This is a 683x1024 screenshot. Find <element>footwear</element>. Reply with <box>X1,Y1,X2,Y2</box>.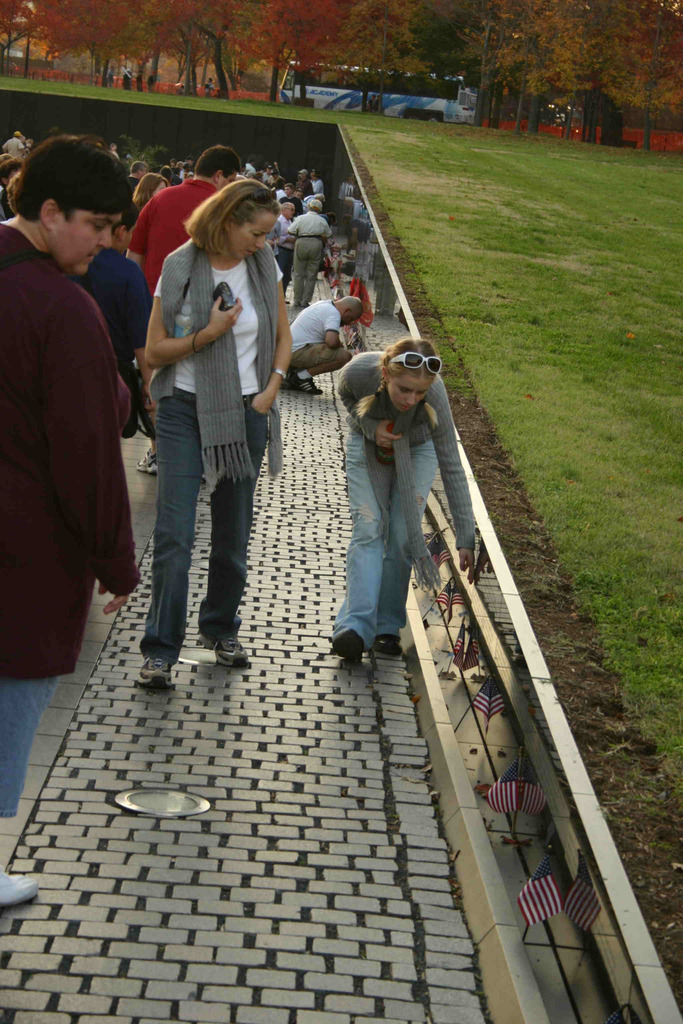
<box>201,476,206,483</box>.
